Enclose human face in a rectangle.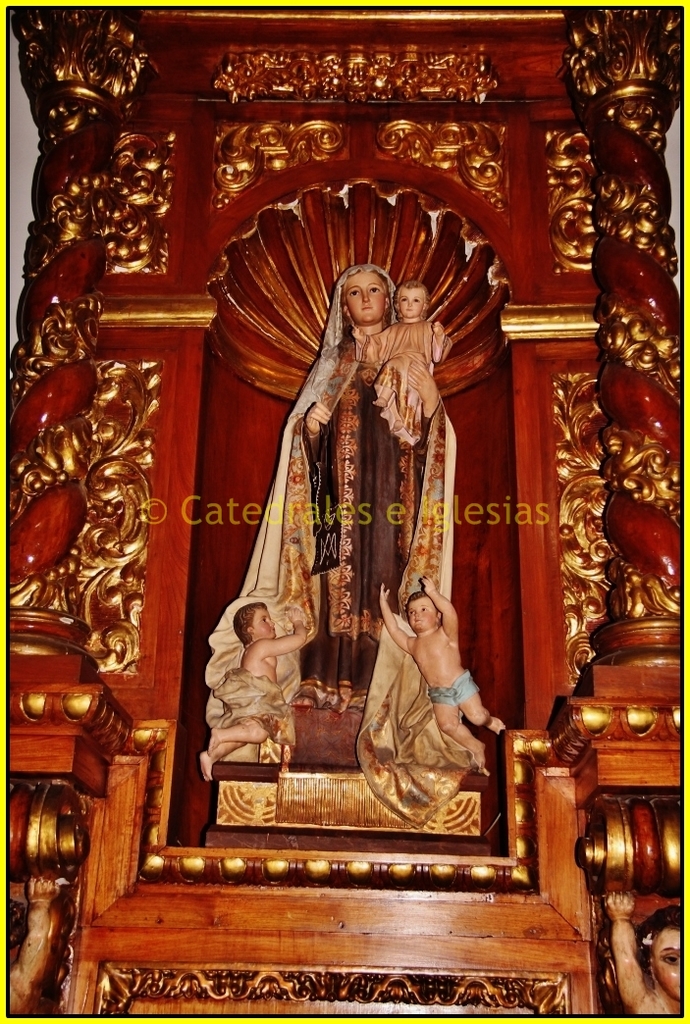
box=[255, 602, 273, 636].
